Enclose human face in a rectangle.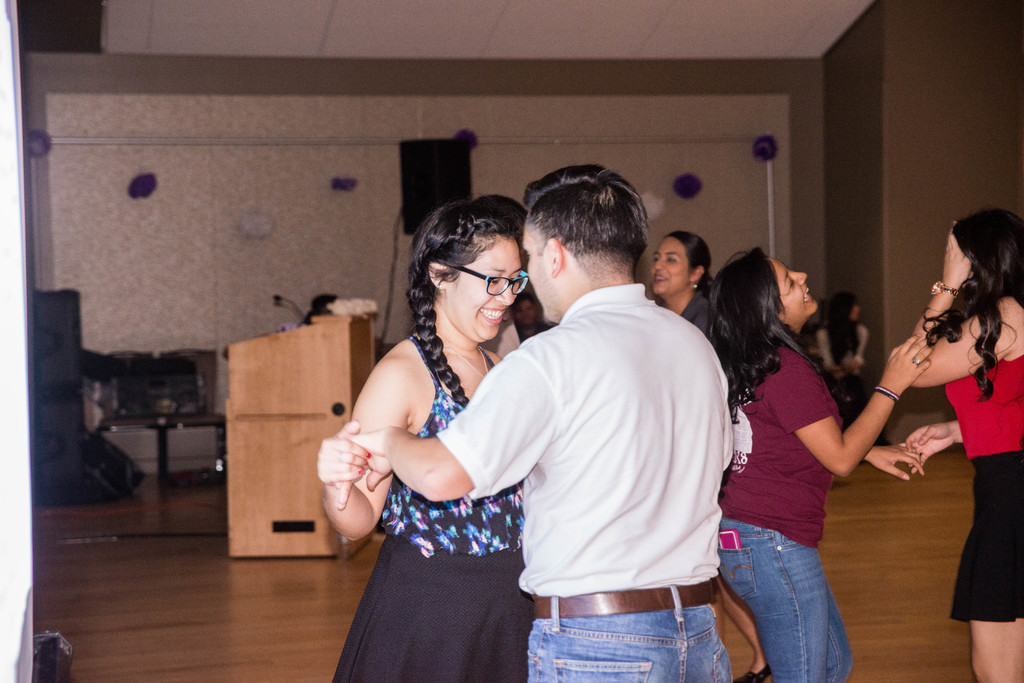
bbox(652, 236, 685, 300).
